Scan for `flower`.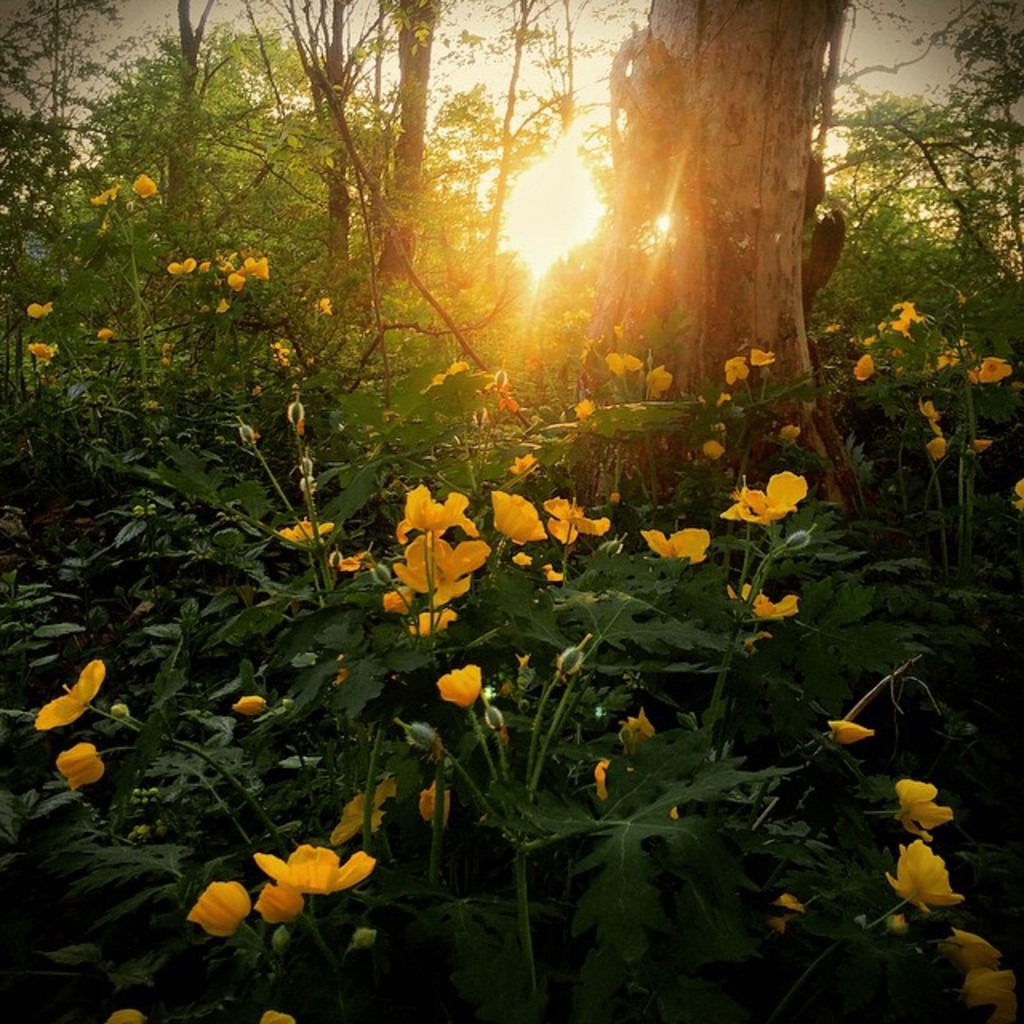
Scan result: <region>960, 966, 1013, 1005</region>.
